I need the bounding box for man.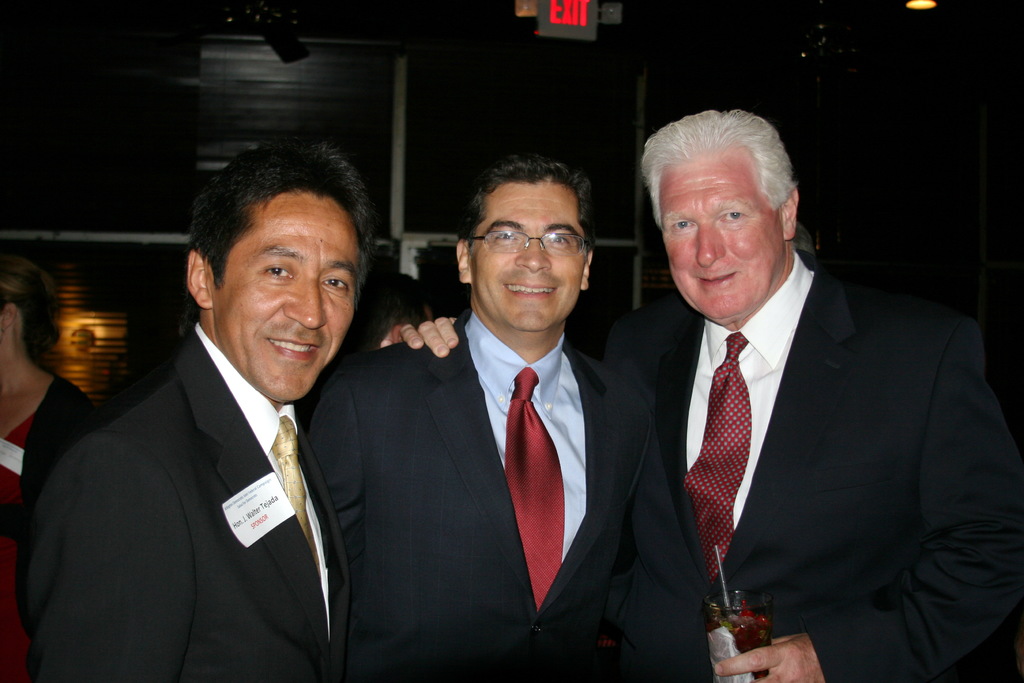
Here it is: {"x1": 0, "y1": 256, "x2": 104, "y2": 636}.
